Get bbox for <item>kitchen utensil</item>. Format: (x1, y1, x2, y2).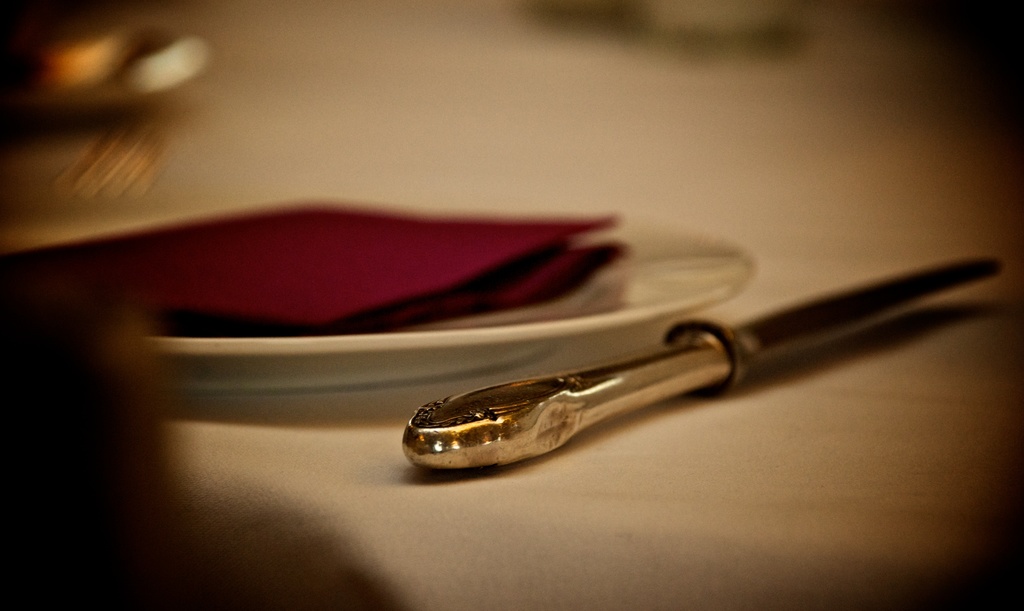
(389, 249, 1012, 461).
